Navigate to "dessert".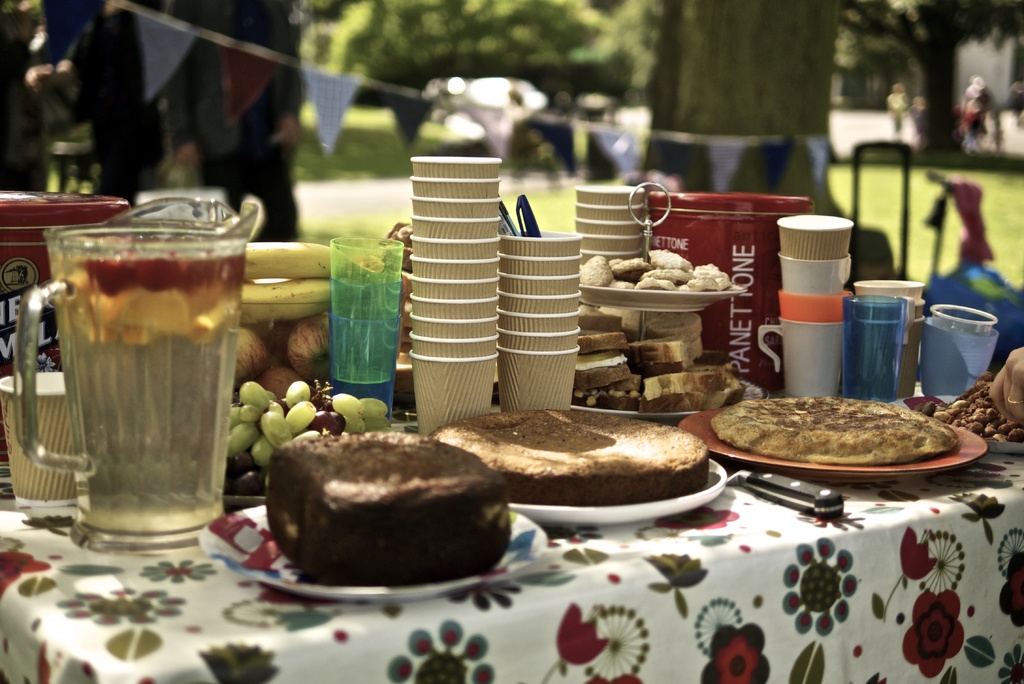
Navigation target: Rect(711, 394, 961, 469).
